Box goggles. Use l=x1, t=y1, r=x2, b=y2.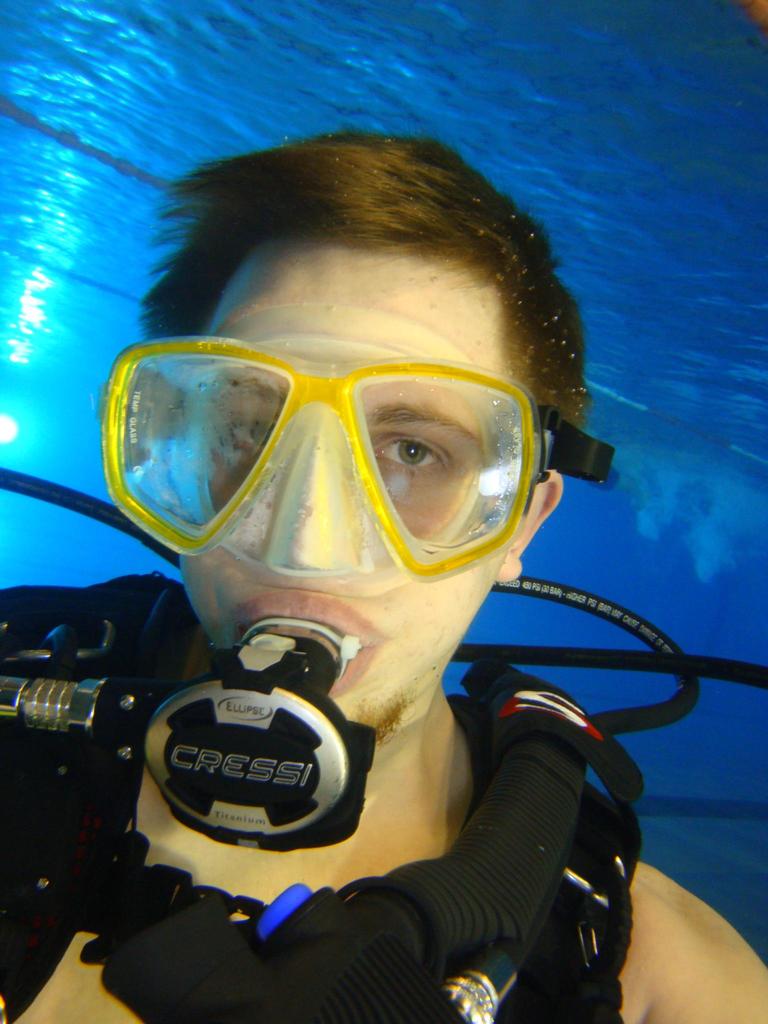
l=116, t=297, r=588, b=577.
